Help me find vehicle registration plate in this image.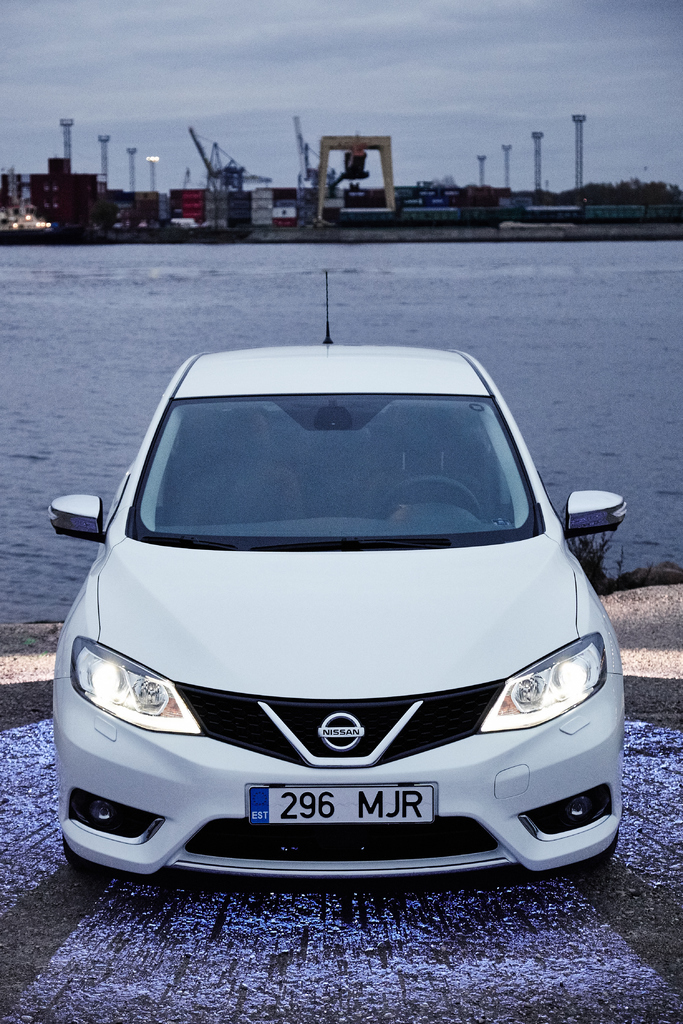
Found it: 245:785:436:826.
